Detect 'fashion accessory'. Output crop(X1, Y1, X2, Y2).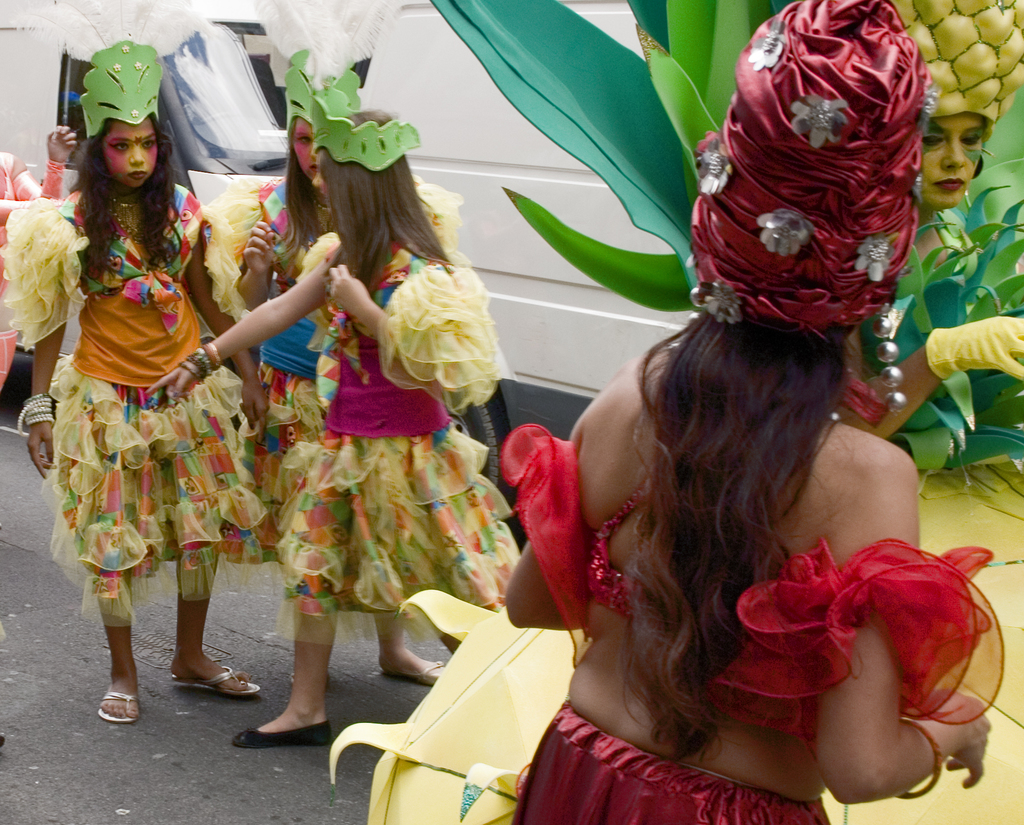
crop(246, 0, 424, 177).
